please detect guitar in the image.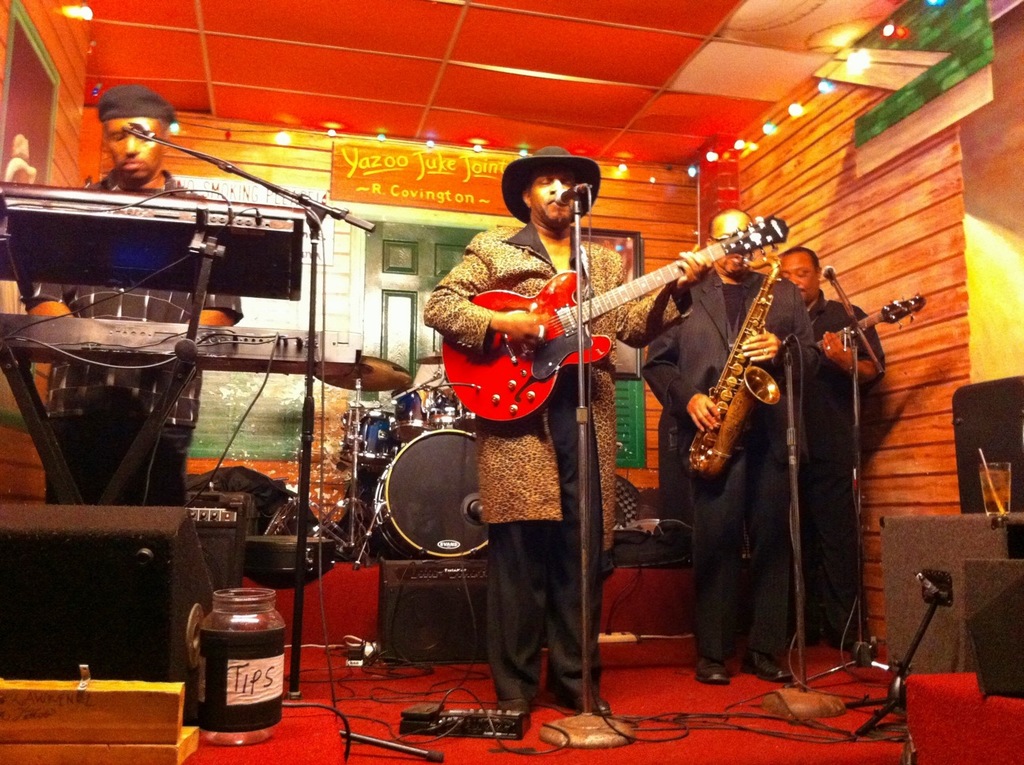
<bbox>442, 211, 789, 424</bbox>.
